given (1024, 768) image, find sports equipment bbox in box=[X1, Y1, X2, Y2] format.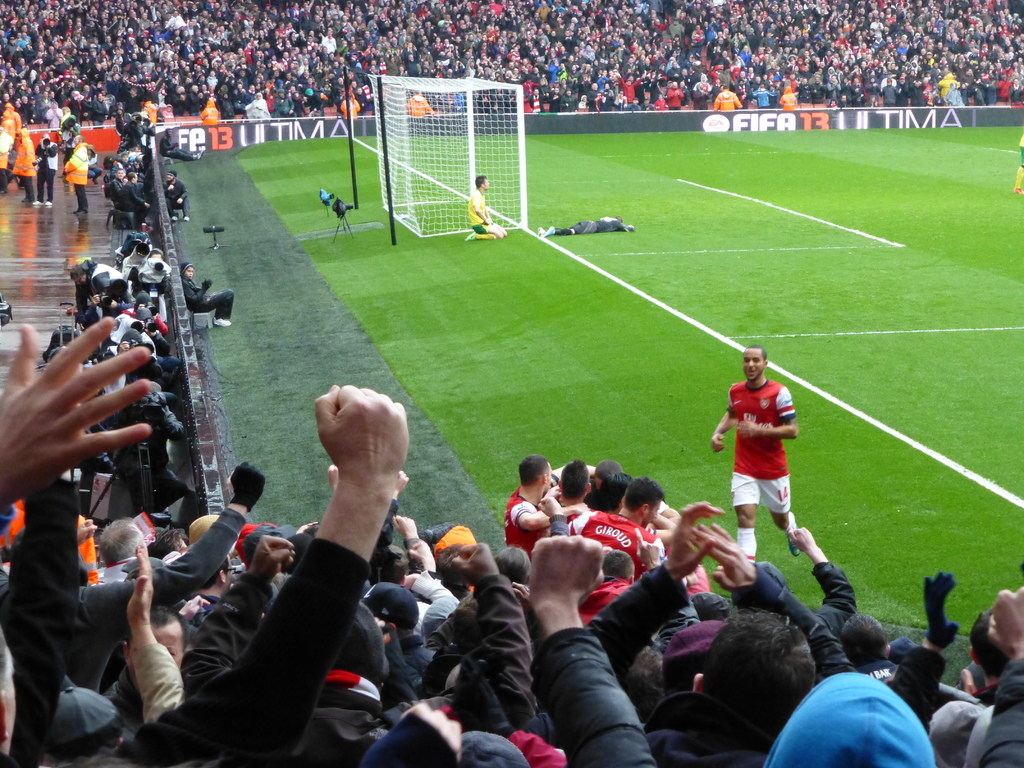
box=[369, 76, 523, 236].
